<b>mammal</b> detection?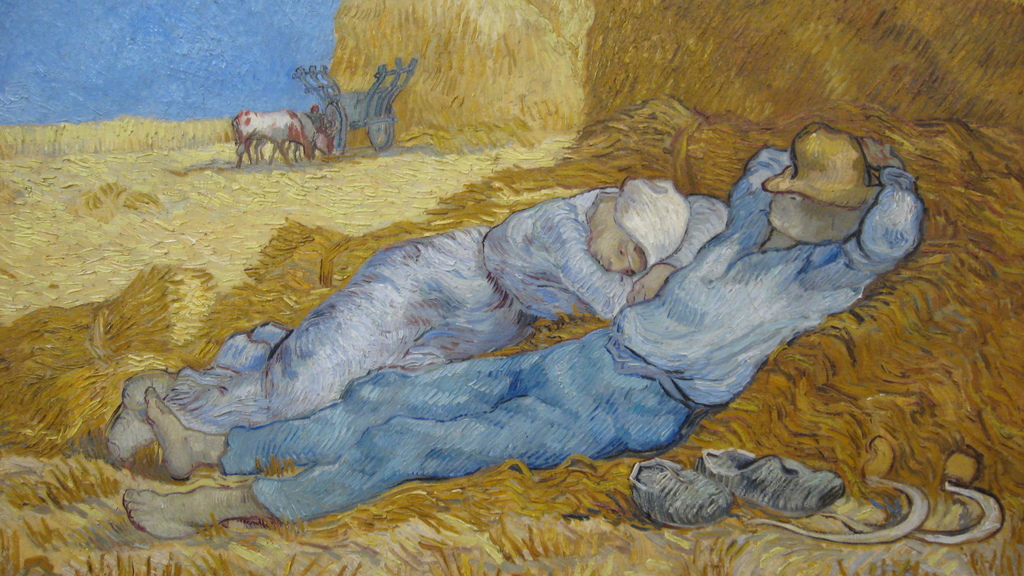
l=227, t=109, r=317, b=163
